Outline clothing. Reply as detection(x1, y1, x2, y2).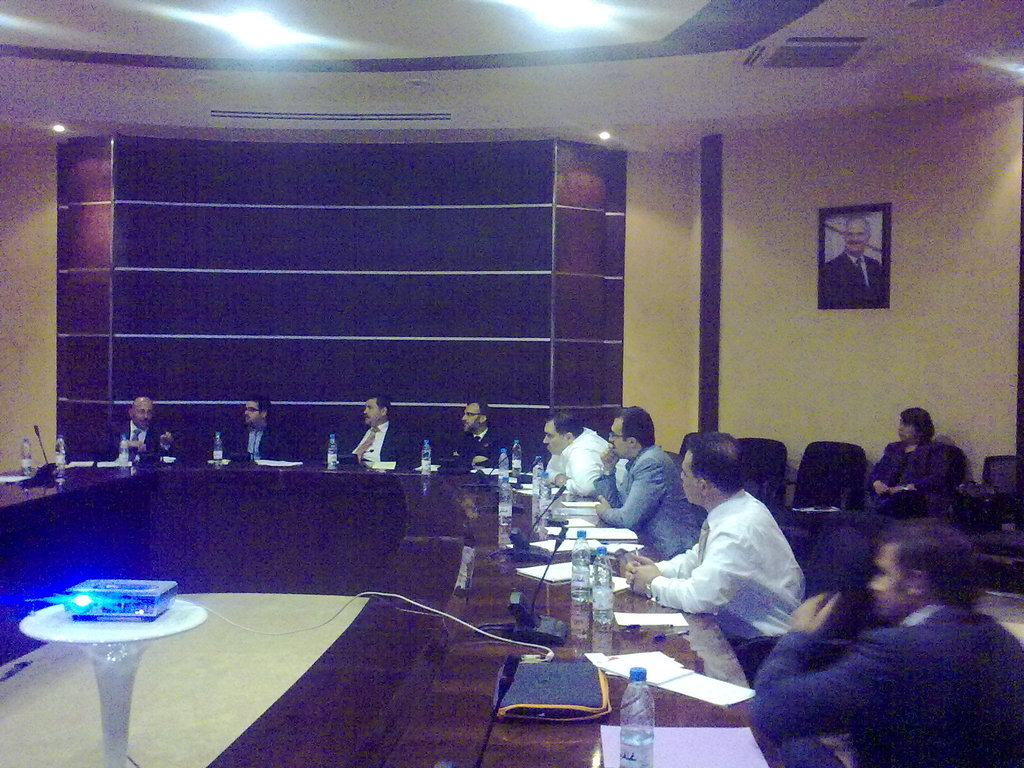
detection(842, 429, 961, 541).
